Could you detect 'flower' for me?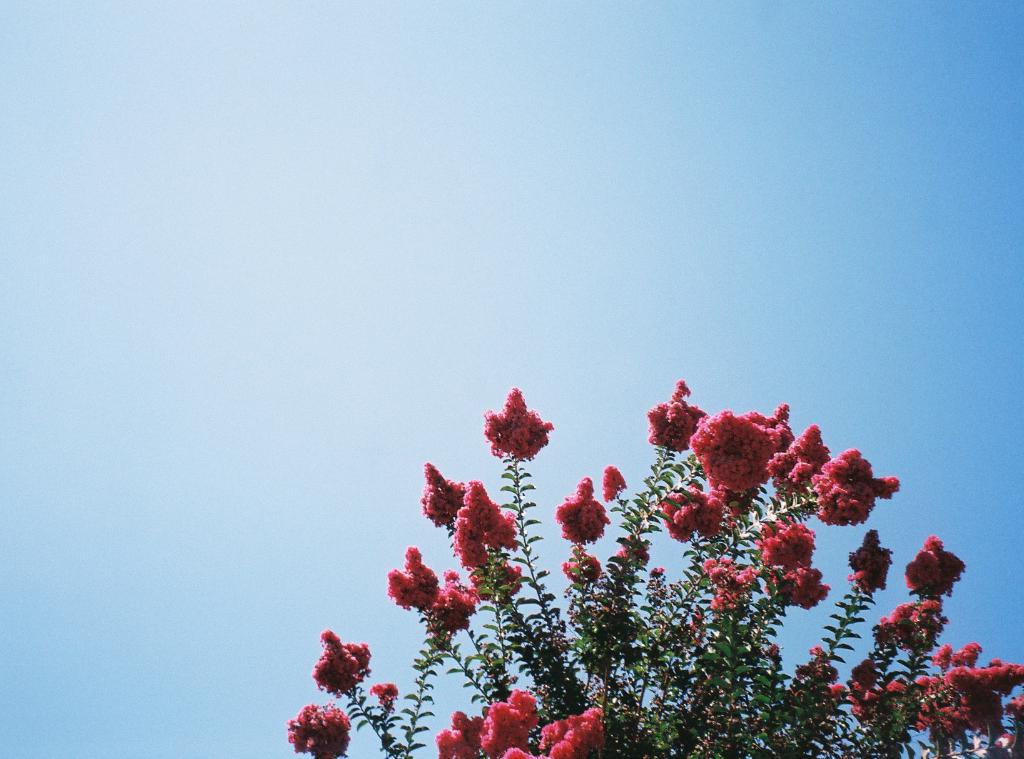
Detection result: l=766, t=560, r=831, b=605.
